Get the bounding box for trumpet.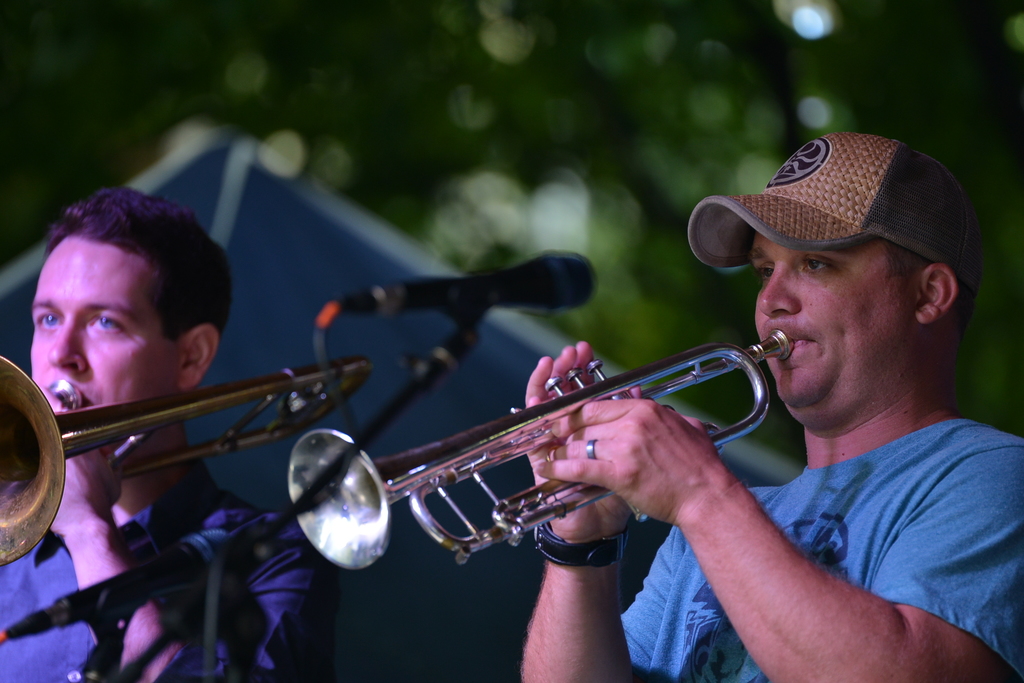
(left=0, top=349, right=371, bottom=562).
